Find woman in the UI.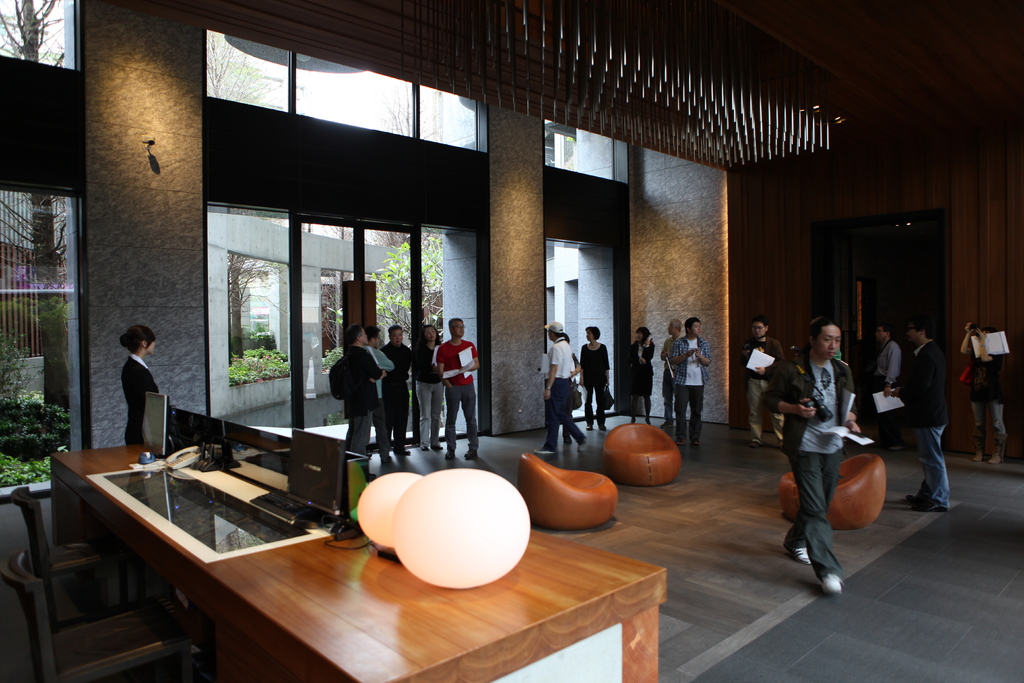
UI element at [409,324,445,452].
